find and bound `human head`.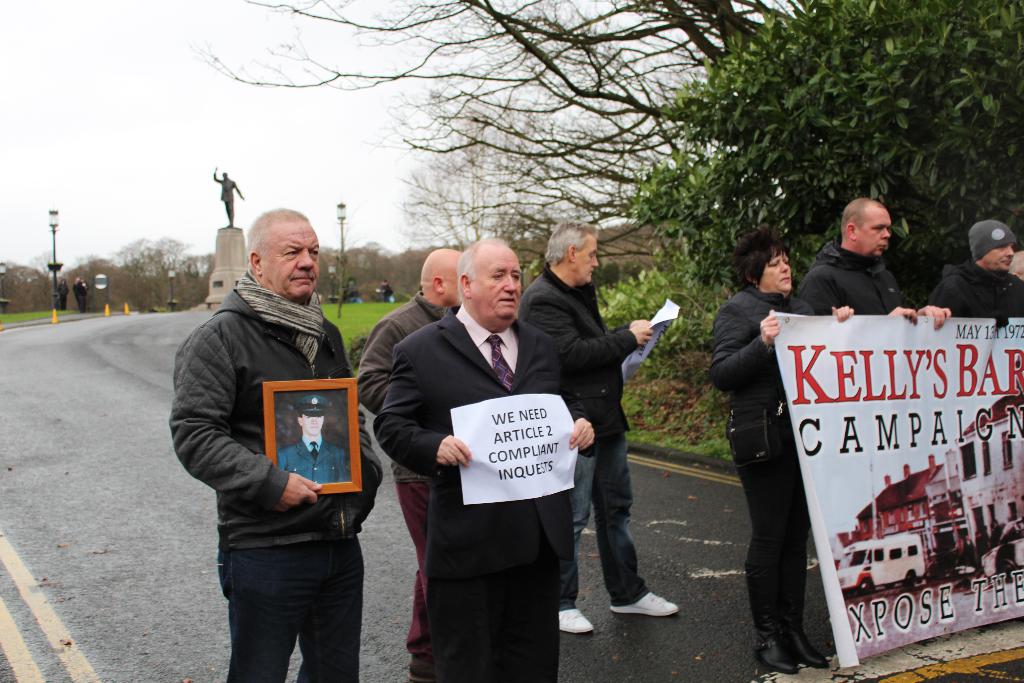
Bound: [left=967, top=219, right=1016, bottom=273].
